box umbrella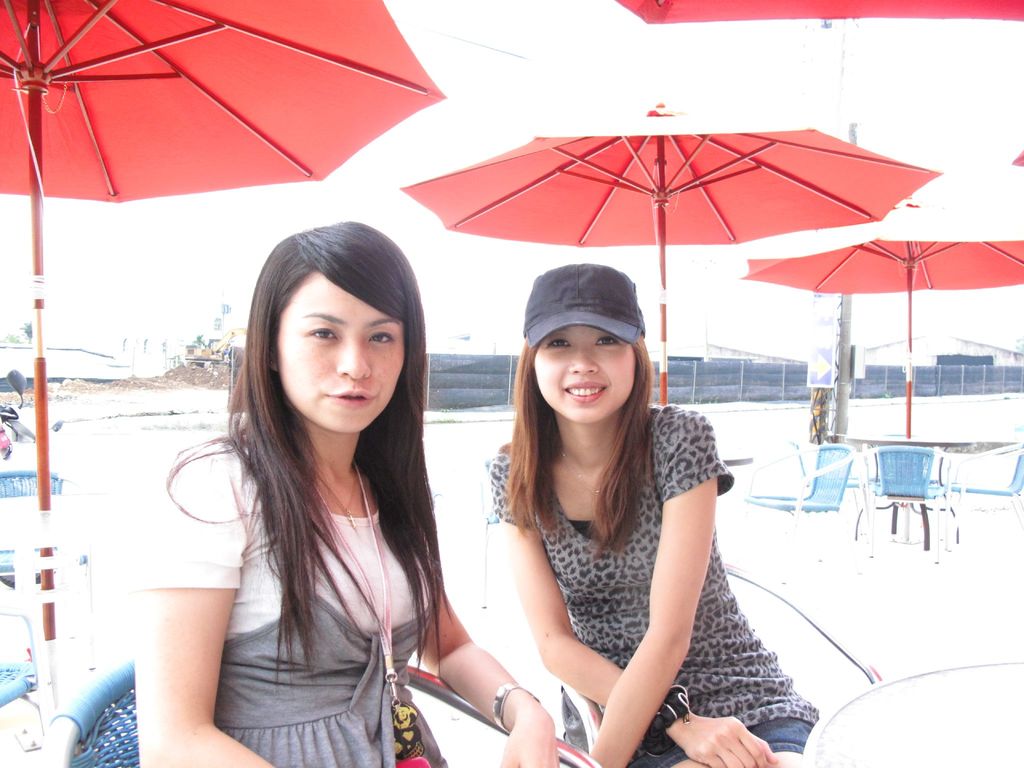
[737, 178, 1023, 437]
